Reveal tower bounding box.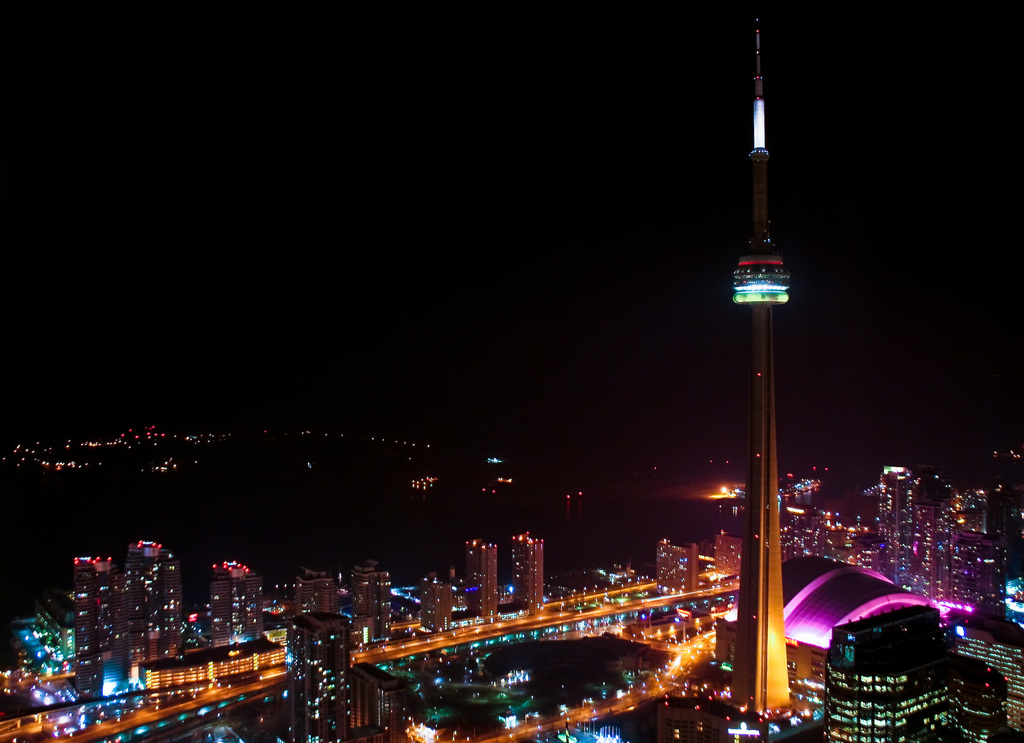
Revealed: region(121, 539, 179, 663).
